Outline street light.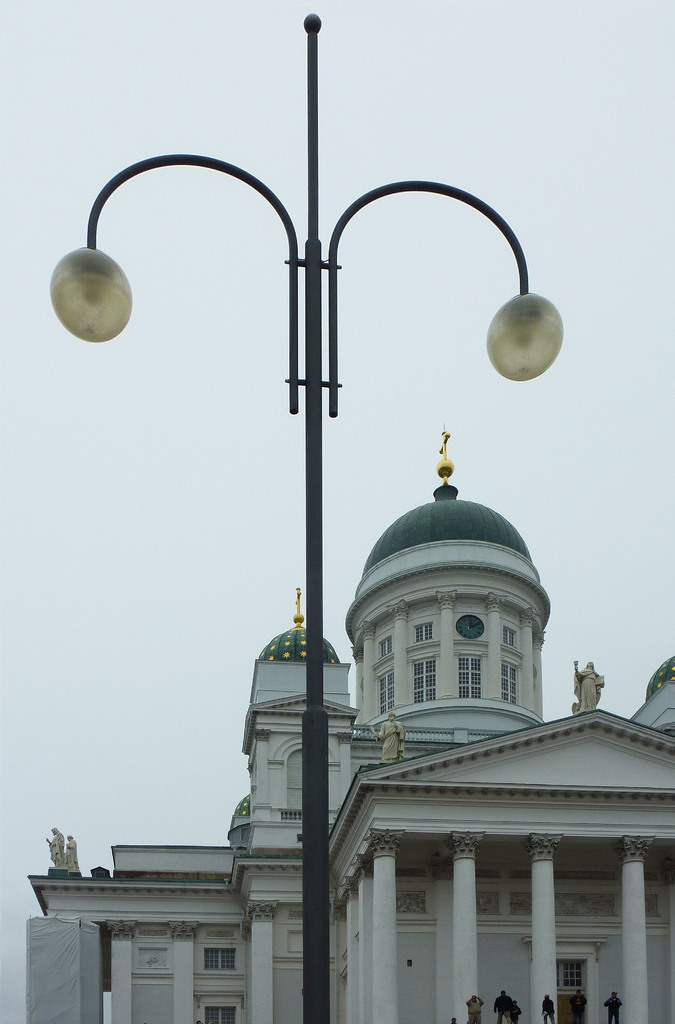
Outline: locate(53, 83, 598, 1002).
